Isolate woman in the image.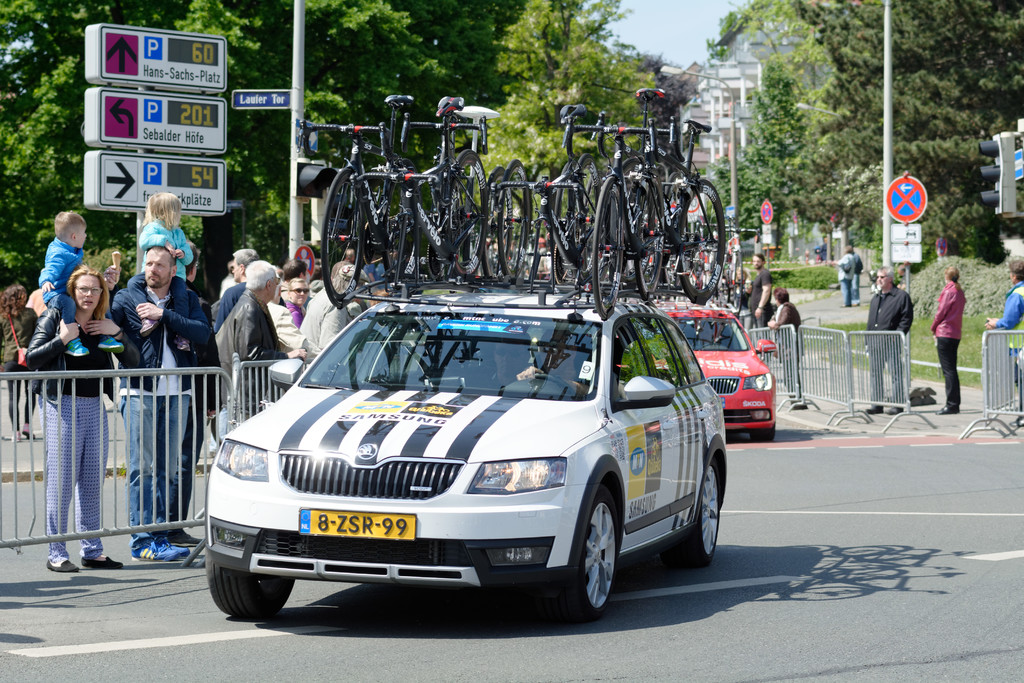
Isolated region: BBox(930, 266, 970, 415).
